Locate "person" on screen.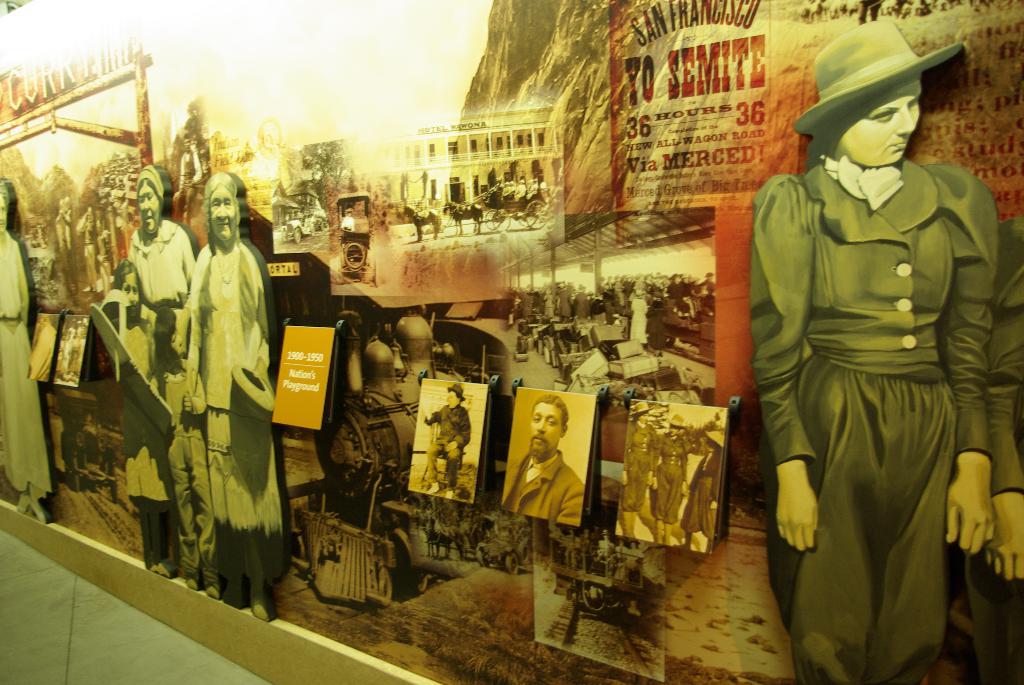
On screen at l=964, t=217, r=1023, b=684.
